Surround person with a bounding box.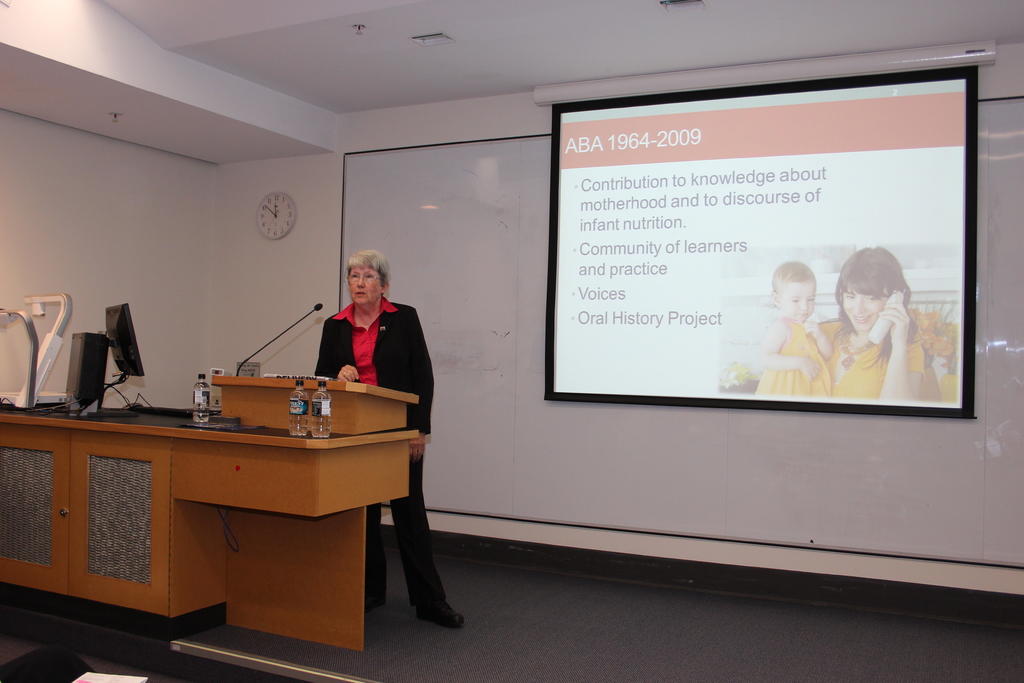
[755, 257, 828, 397].
